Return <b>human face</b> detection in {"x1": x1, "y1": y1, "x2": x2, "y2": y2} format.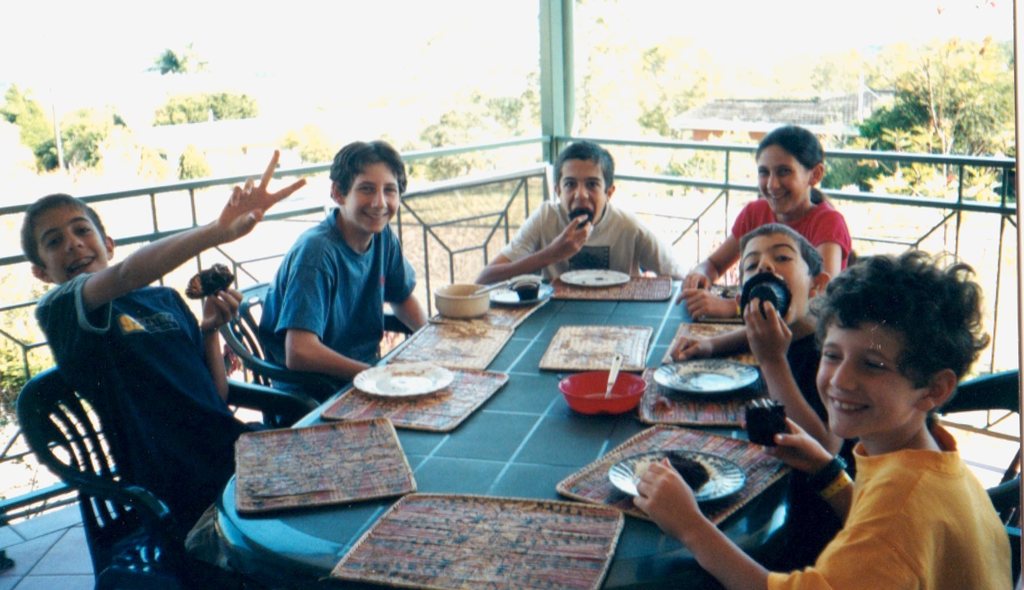
{"x1": 814, "y1": 317, "x2": 924, "y2": 442}.
